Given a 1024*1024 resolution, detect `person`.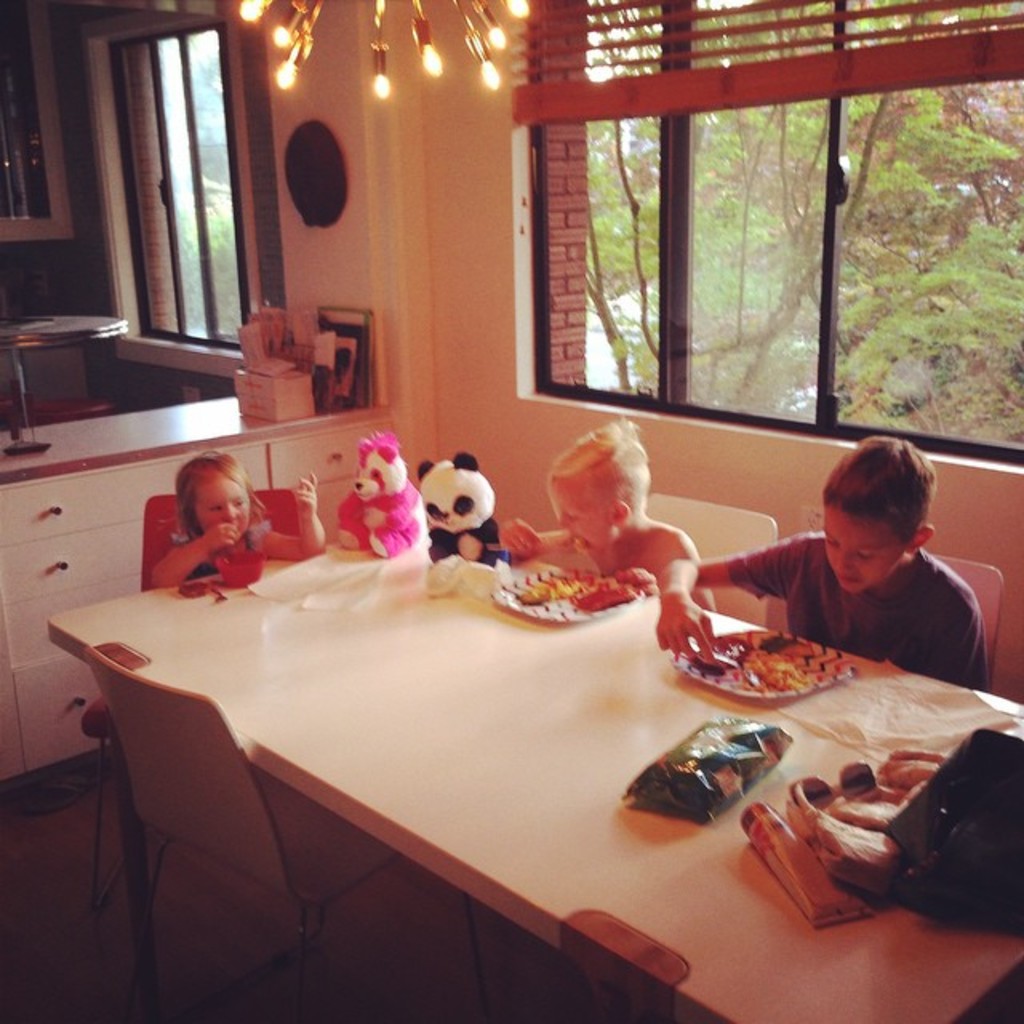
BBox(152, 453, 330, 582).
